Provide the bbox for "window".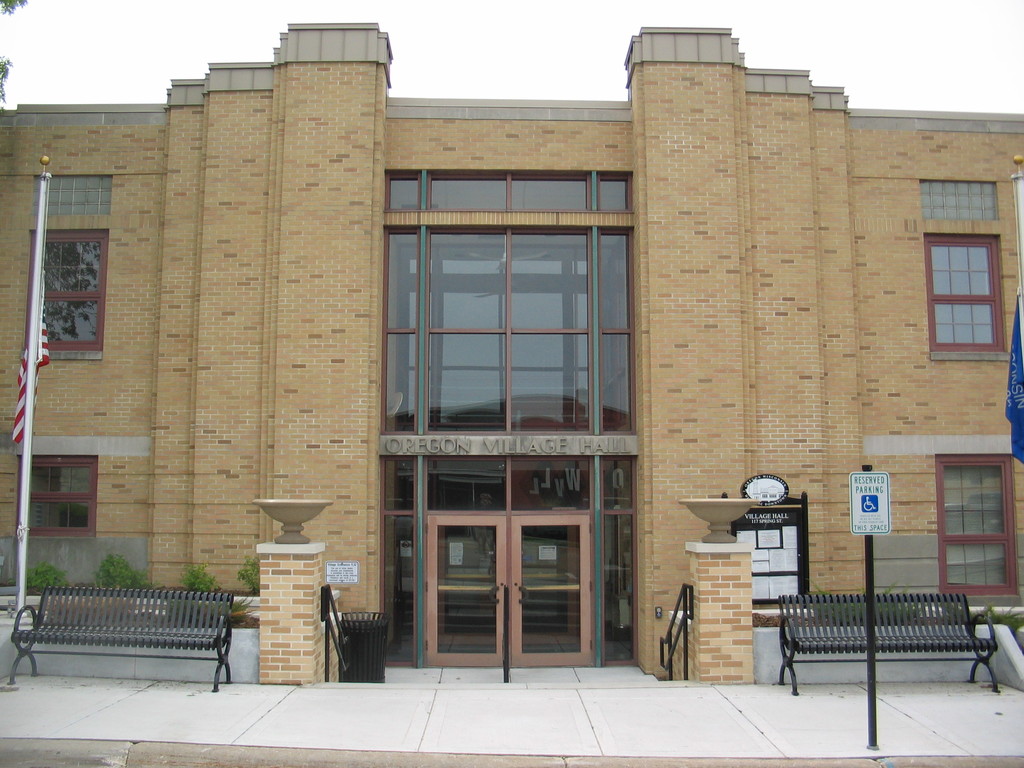
x1=385, y1=458, x2=416, y2=666.
